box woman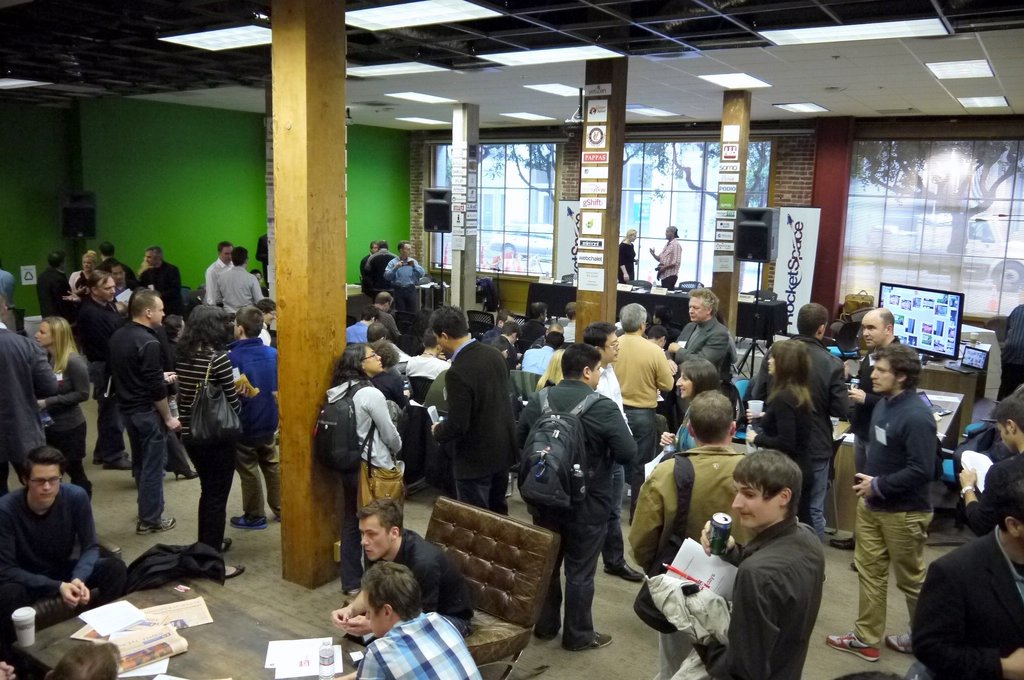
Rect(61, 245, 104, 302)
